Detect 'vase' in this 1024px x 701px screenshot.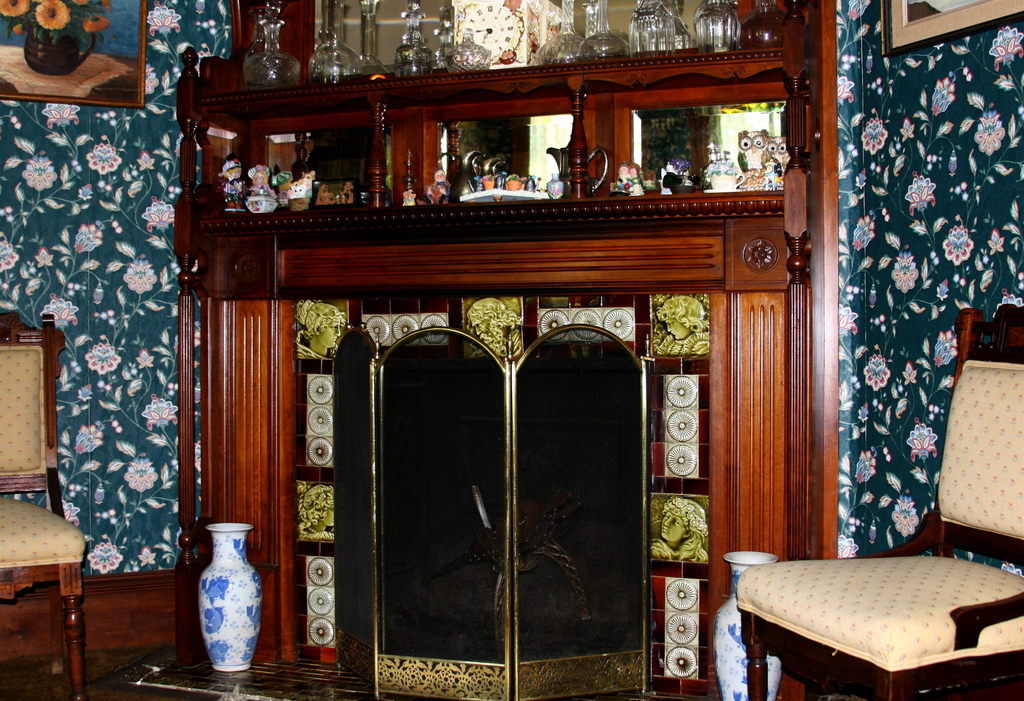
Detection: crop(712, 550, 777, 700).
